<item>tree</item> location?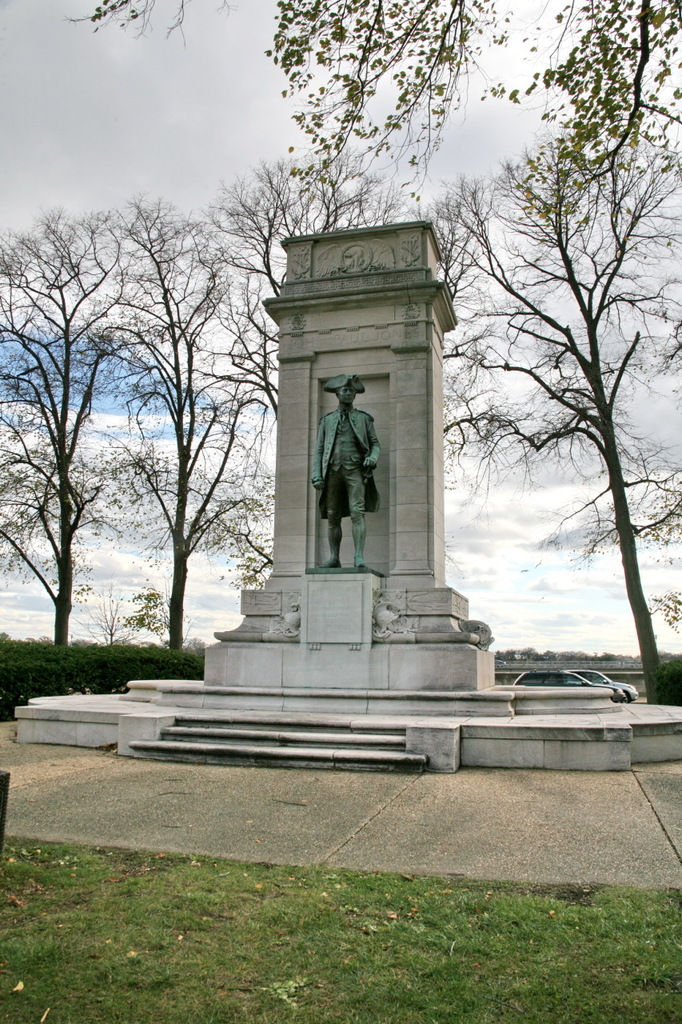
detection(198, 482, 276, 594)
